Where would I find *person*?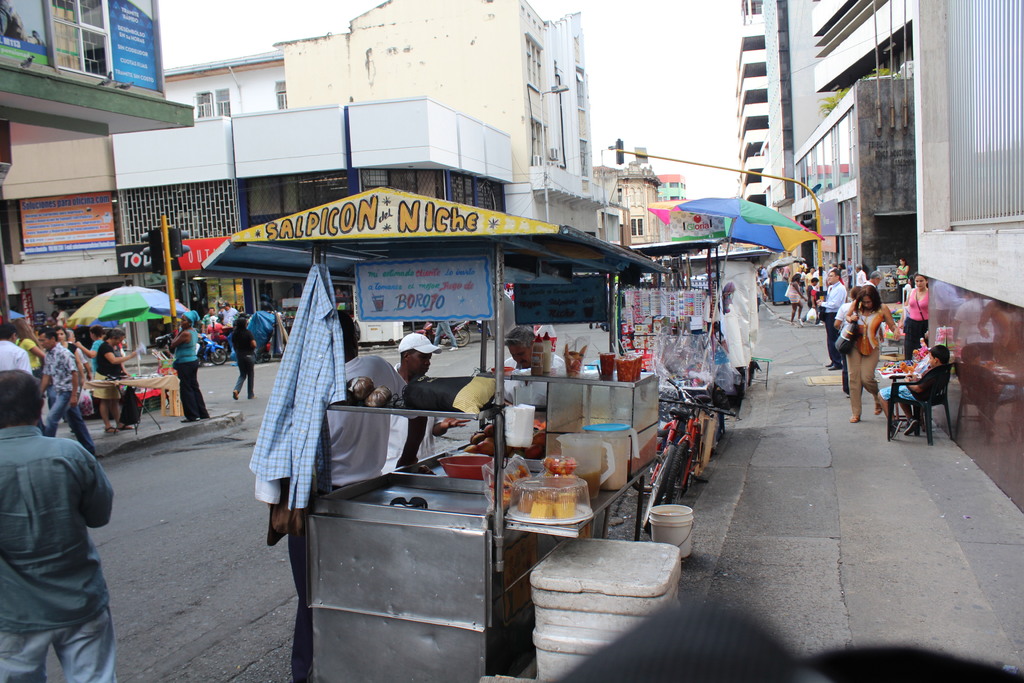
At x1=267, y1=315, x2=409, y2=682.
